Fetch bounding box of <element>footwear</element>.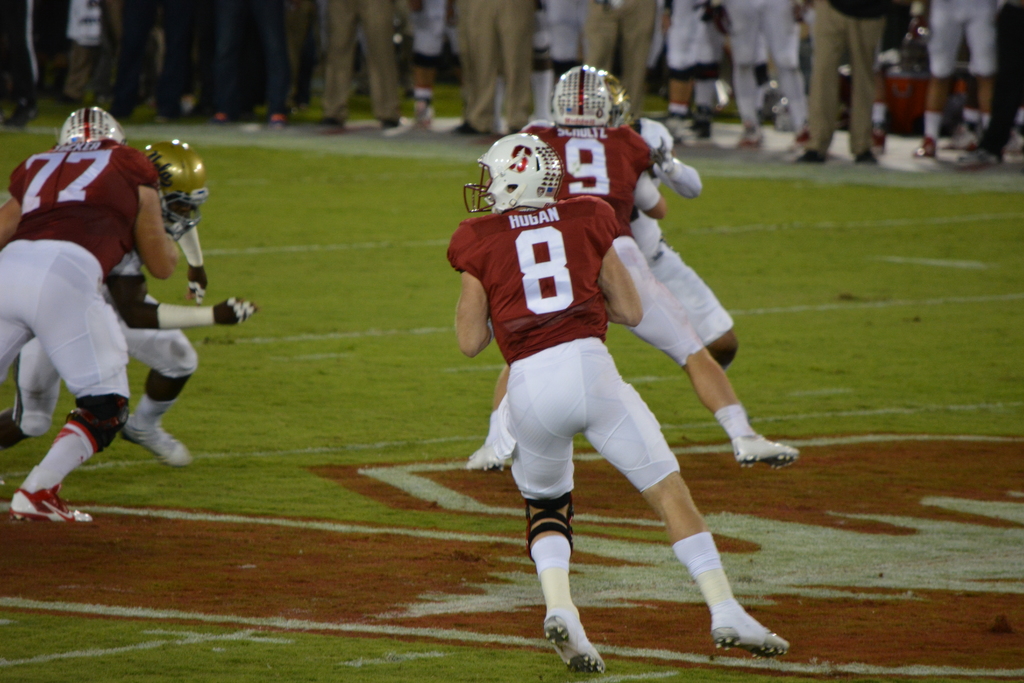
Bbox: [x1=116, y1=396, x2=194, y2=470].
